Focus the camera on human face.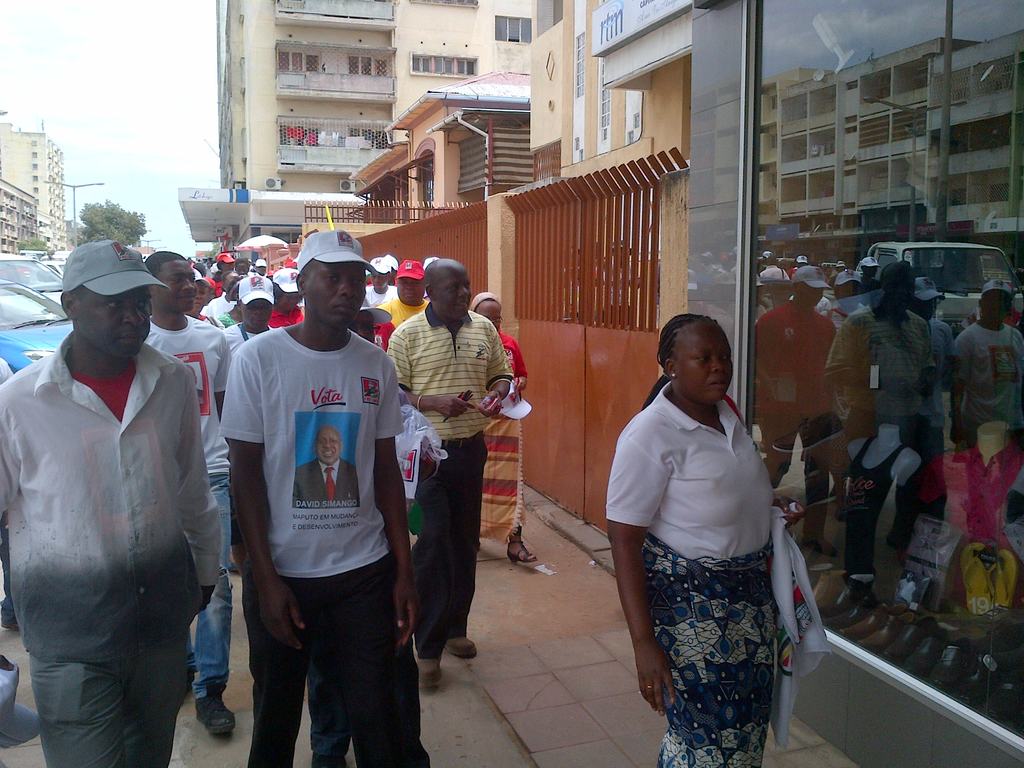
Focus region: [x1=77, y1=294, x2=156, y2=362].
